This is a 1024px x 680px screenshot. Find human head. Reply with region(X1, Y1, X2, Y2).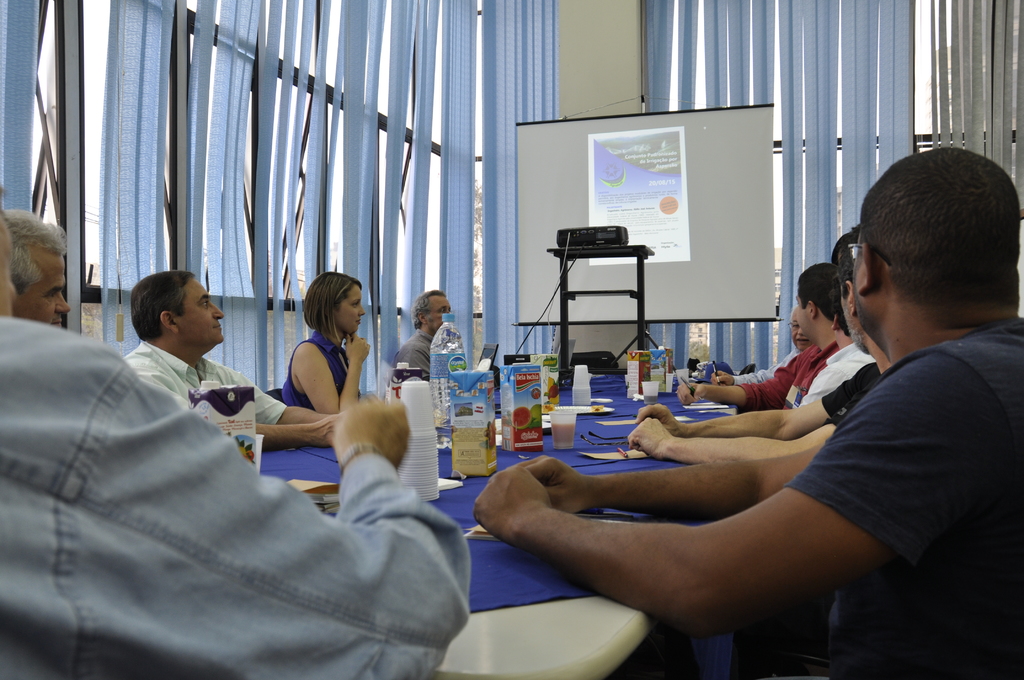
region(842, 143, 1020, 366).
